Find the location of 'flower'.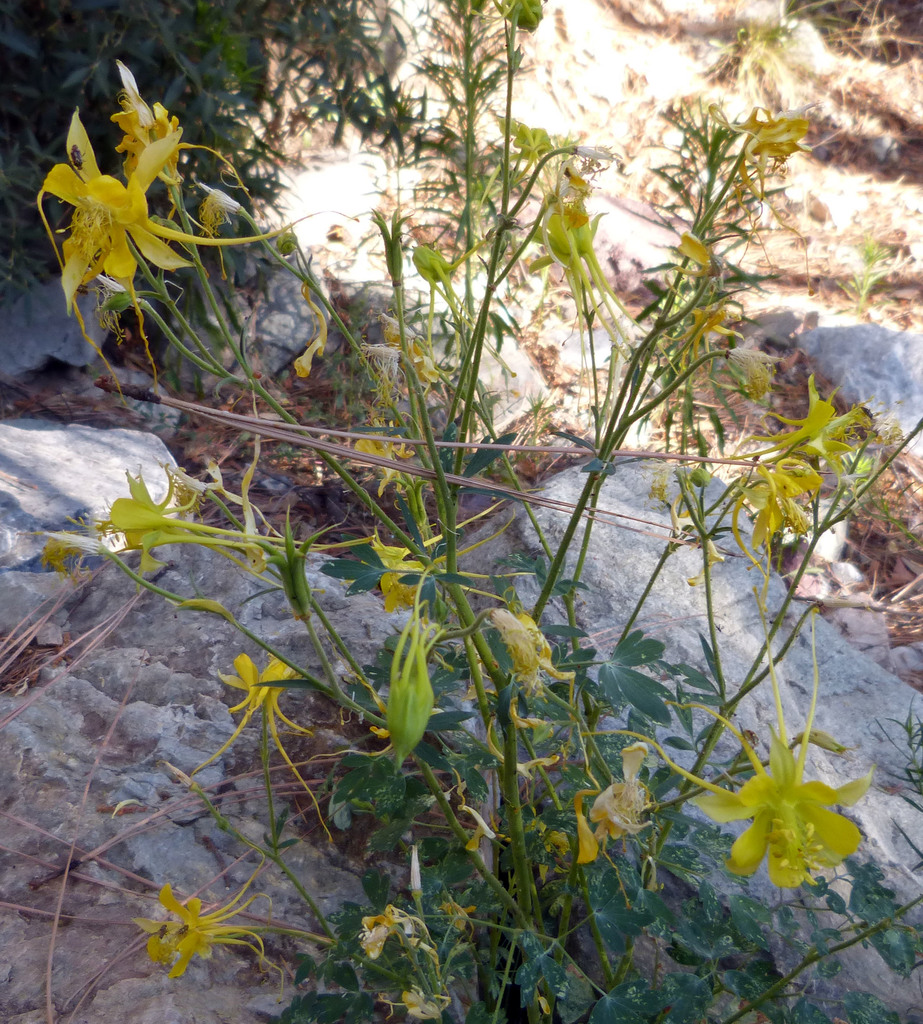
Location: {"x1": 137, "y1": 879, "x2": 282, "y2": 980}.
